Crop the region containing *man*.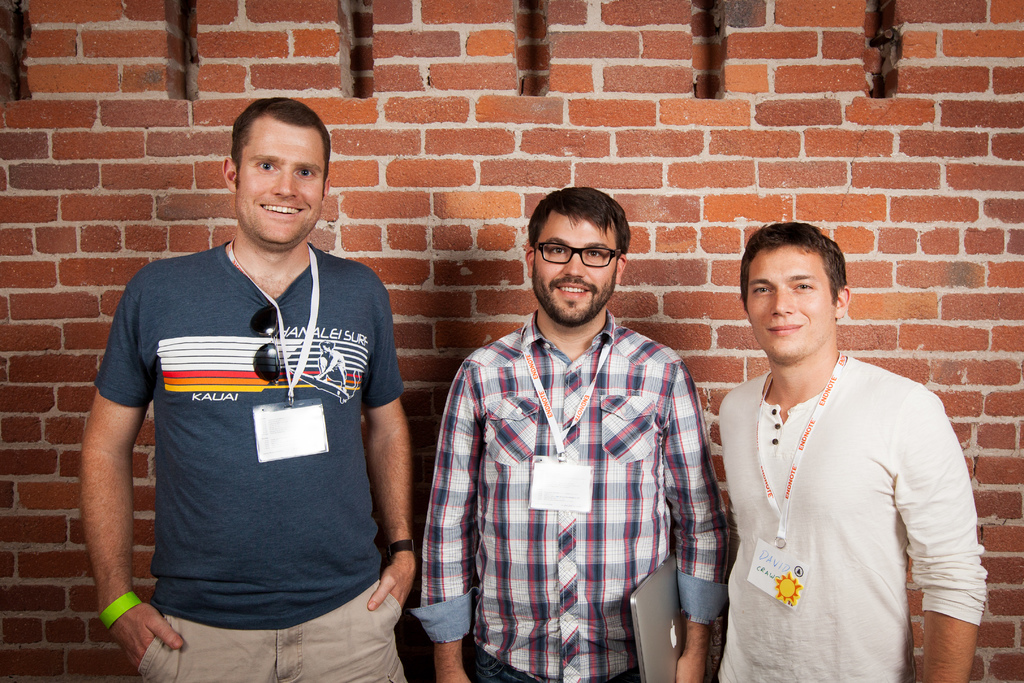
Crop region: (695,209,980,673).
